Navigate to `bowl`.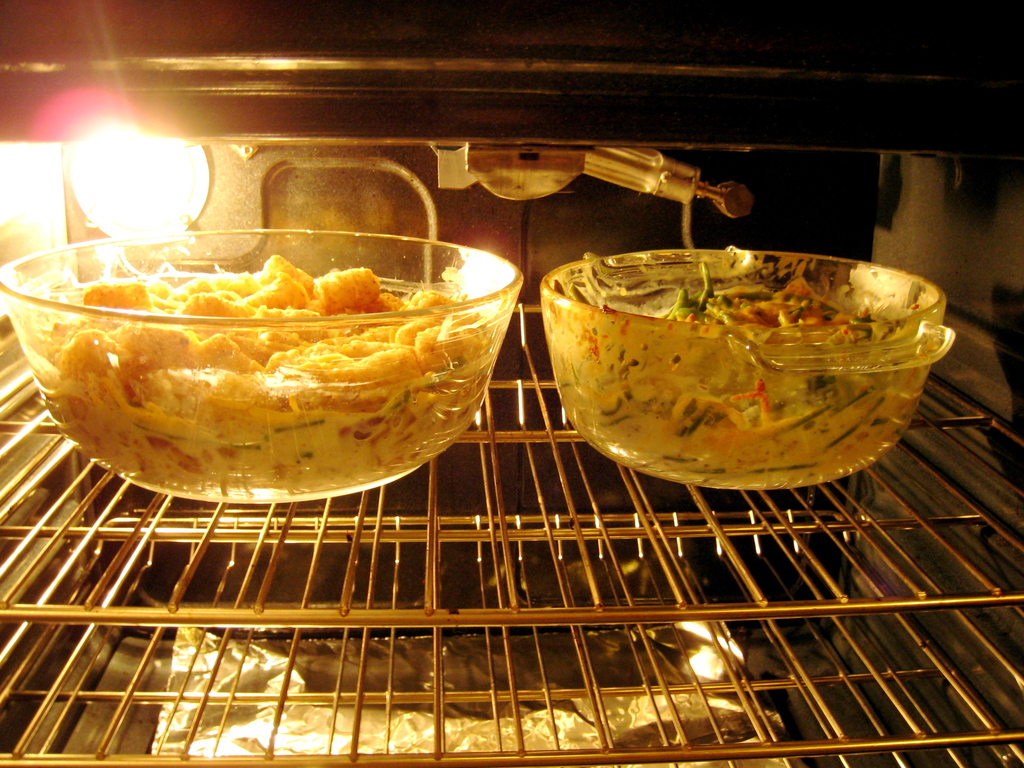
Navigation target: 3:228:522:502.
